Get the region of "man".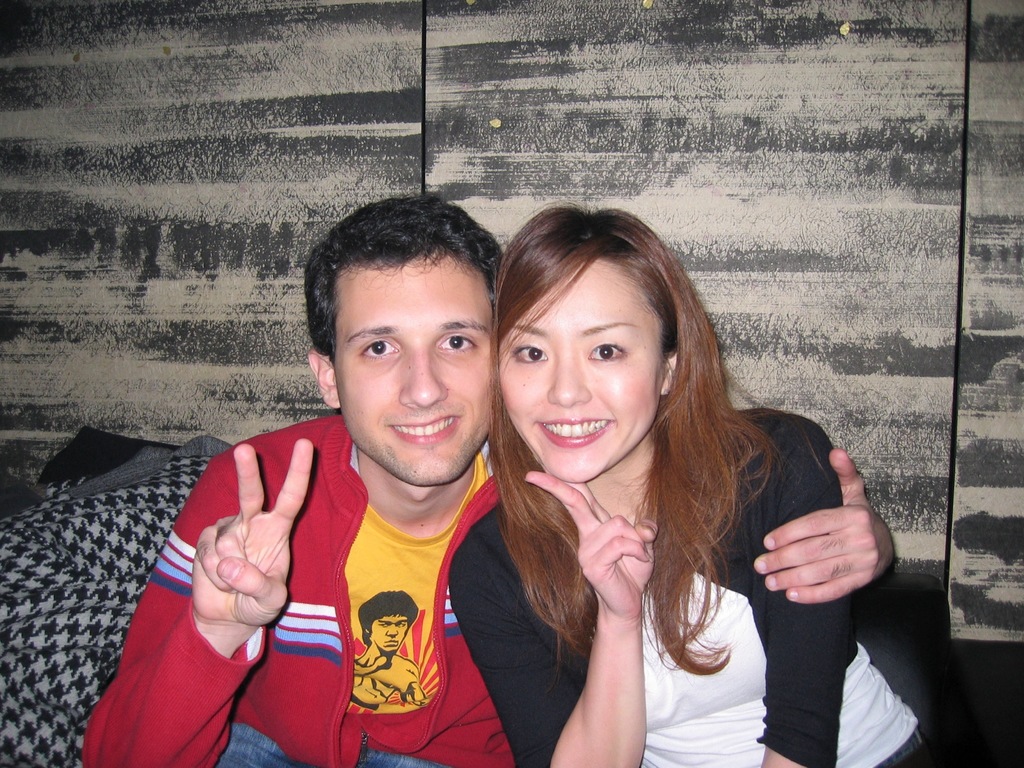
[left=78, top=189, right=878, bottom=767].
